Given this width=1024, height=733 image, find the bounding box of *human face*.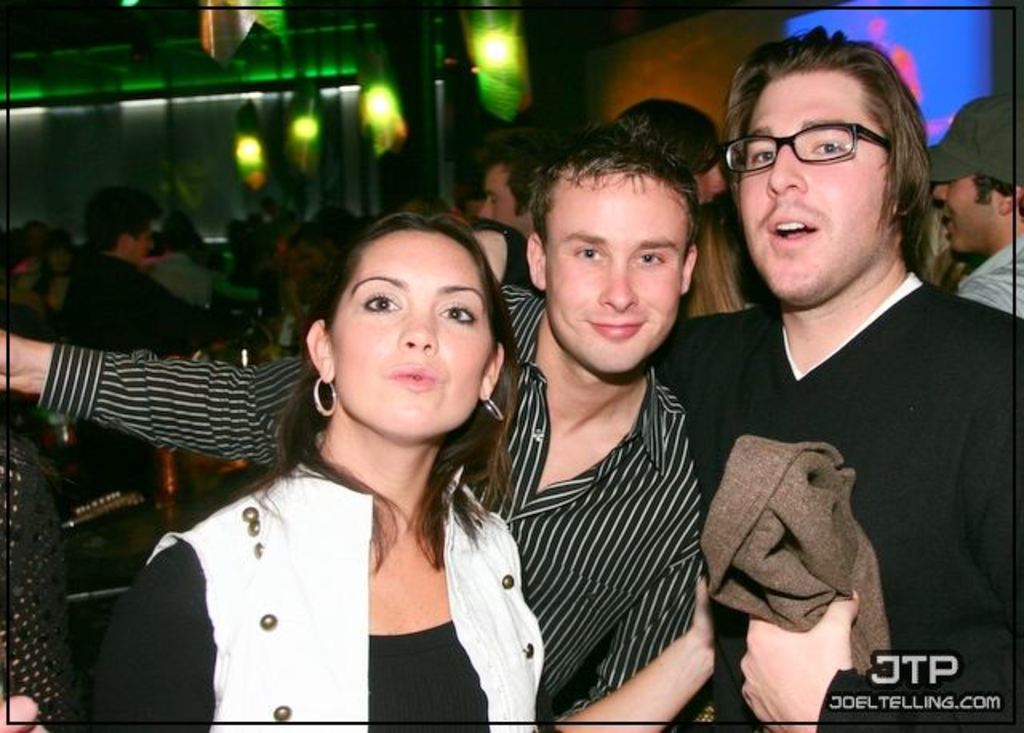
(544,170,691,373).
